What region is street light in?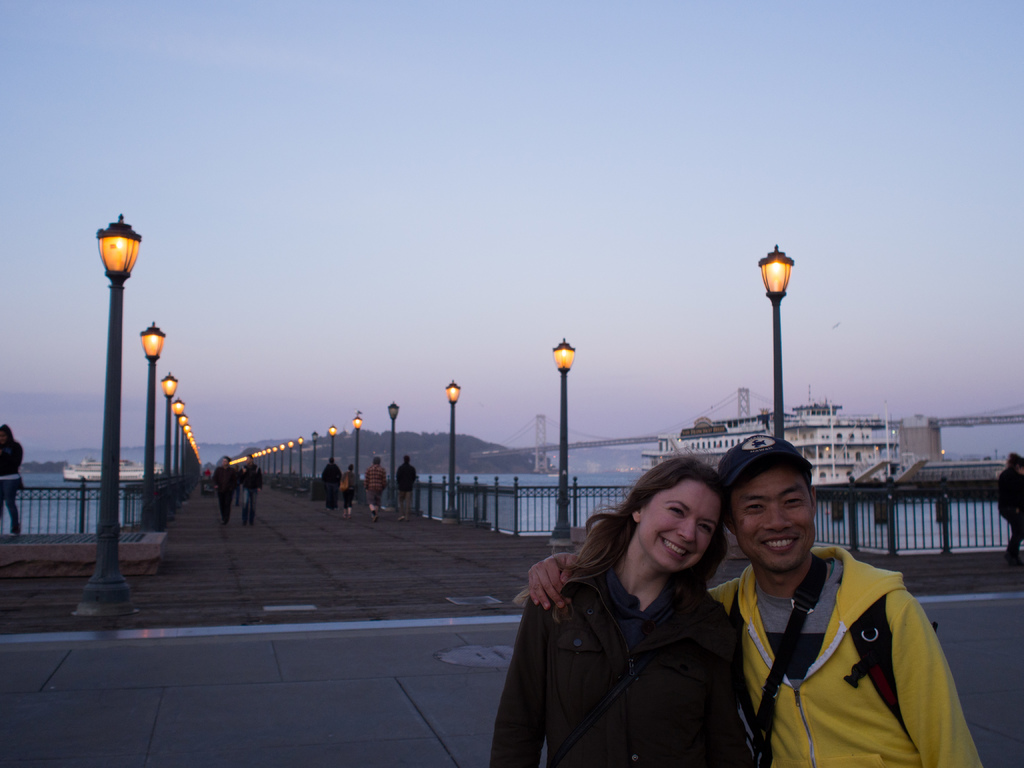
177:413:188:481.
